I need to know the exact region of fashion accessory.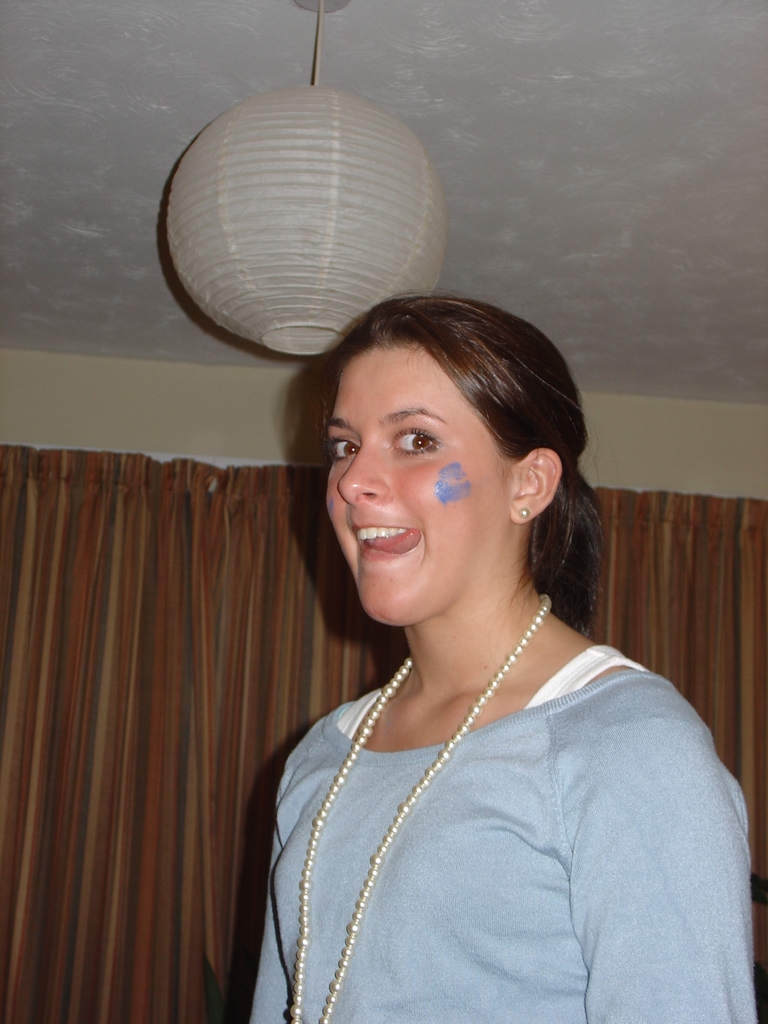
Region: locate(287, 589, 558, 1023).
